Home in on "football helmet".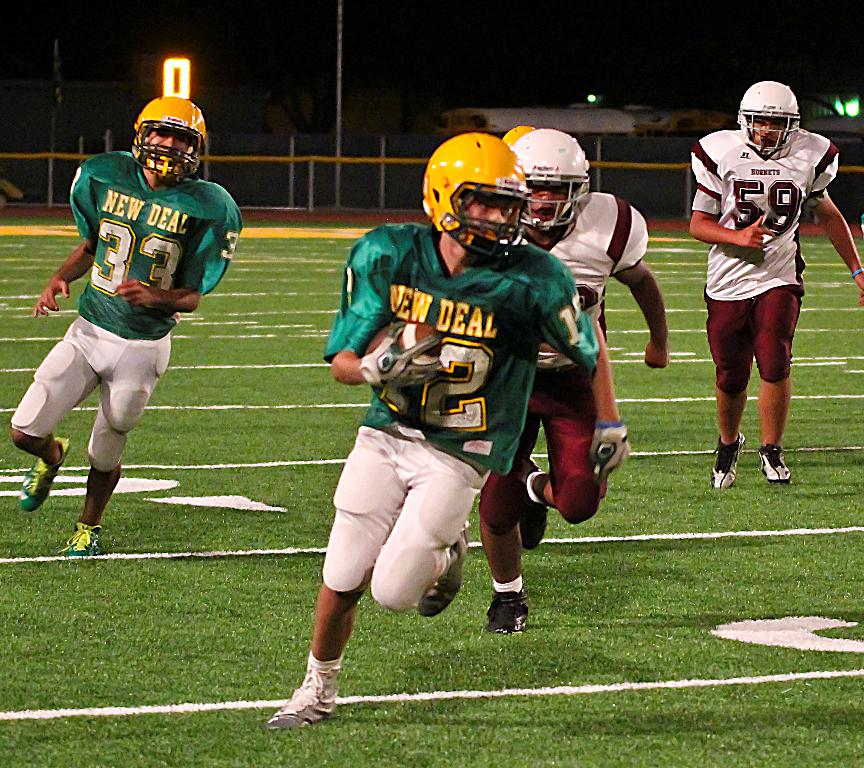
Homed in at detection(738, 78, 804, 149).
